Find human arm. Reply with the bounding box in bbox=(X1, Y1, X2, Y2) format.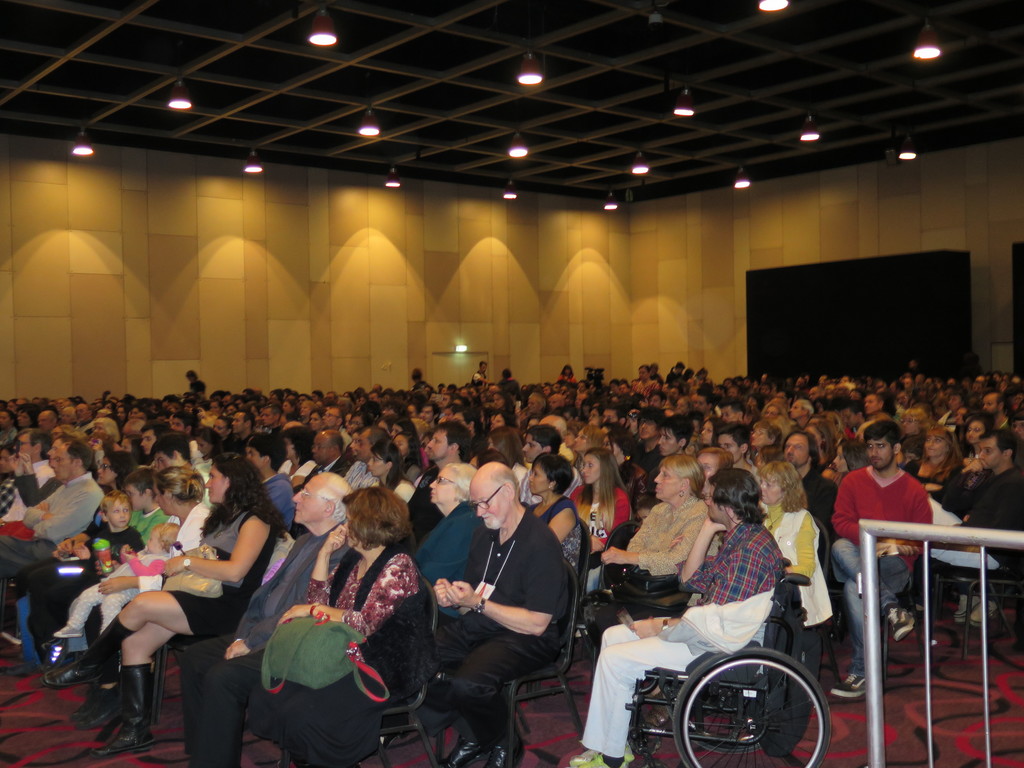
bbox=(160, 516, 266, 586).
